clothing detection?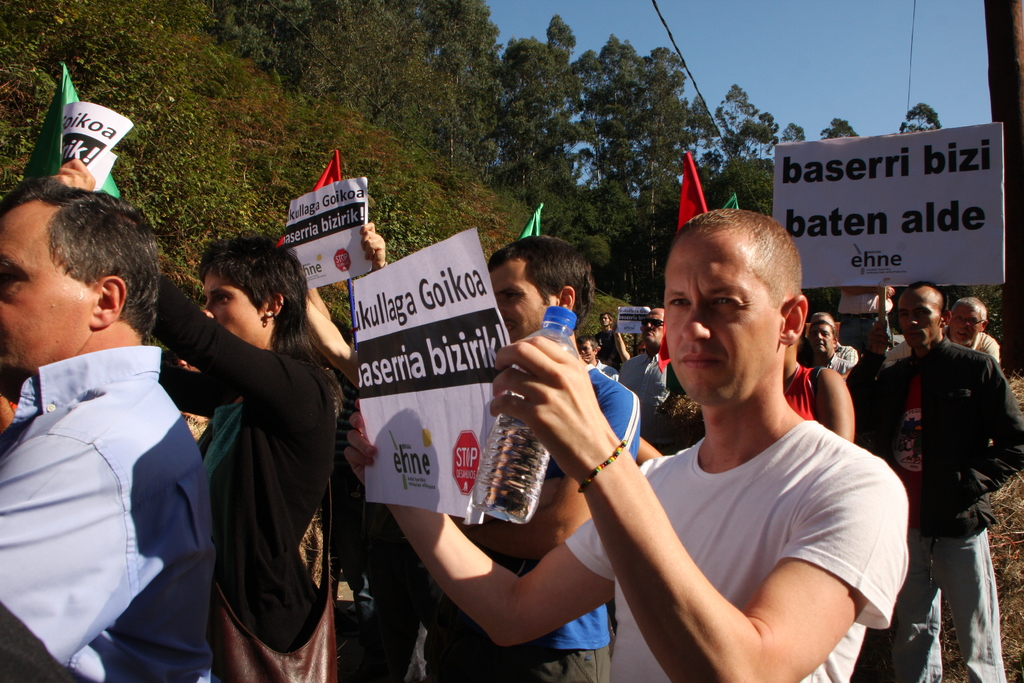
(left=619, top=340, right=675, bottom=418)
